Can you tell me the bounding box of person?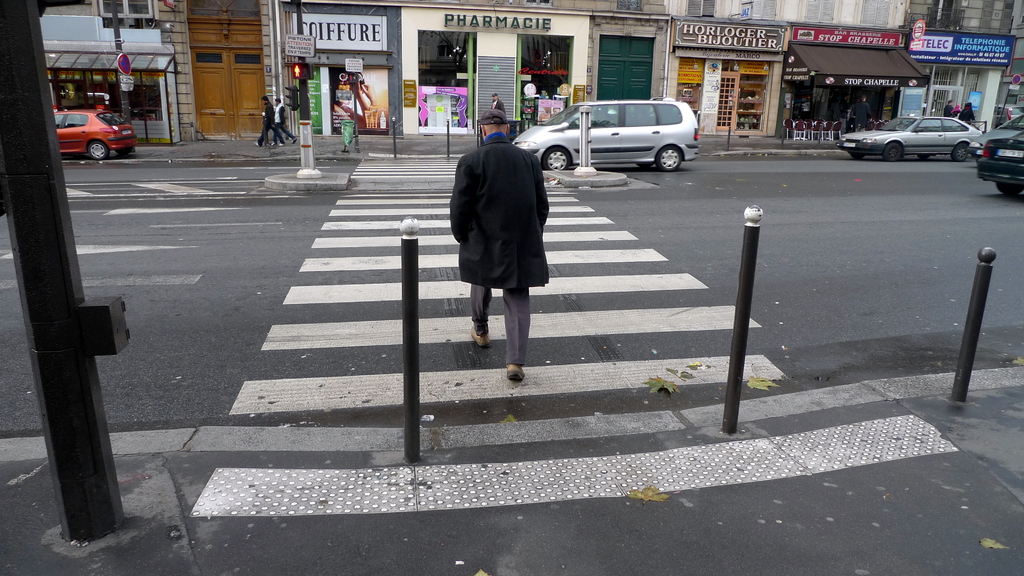
locate(851, 97, 872, 129).
